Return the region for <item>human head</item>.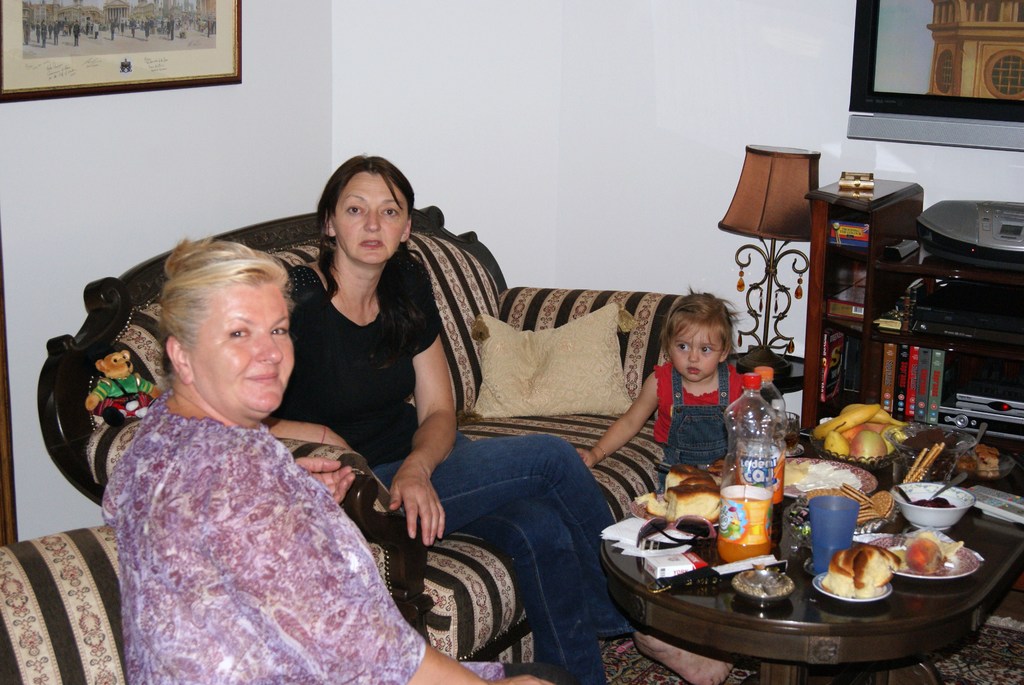
<box>163,245,300,417</box>.
